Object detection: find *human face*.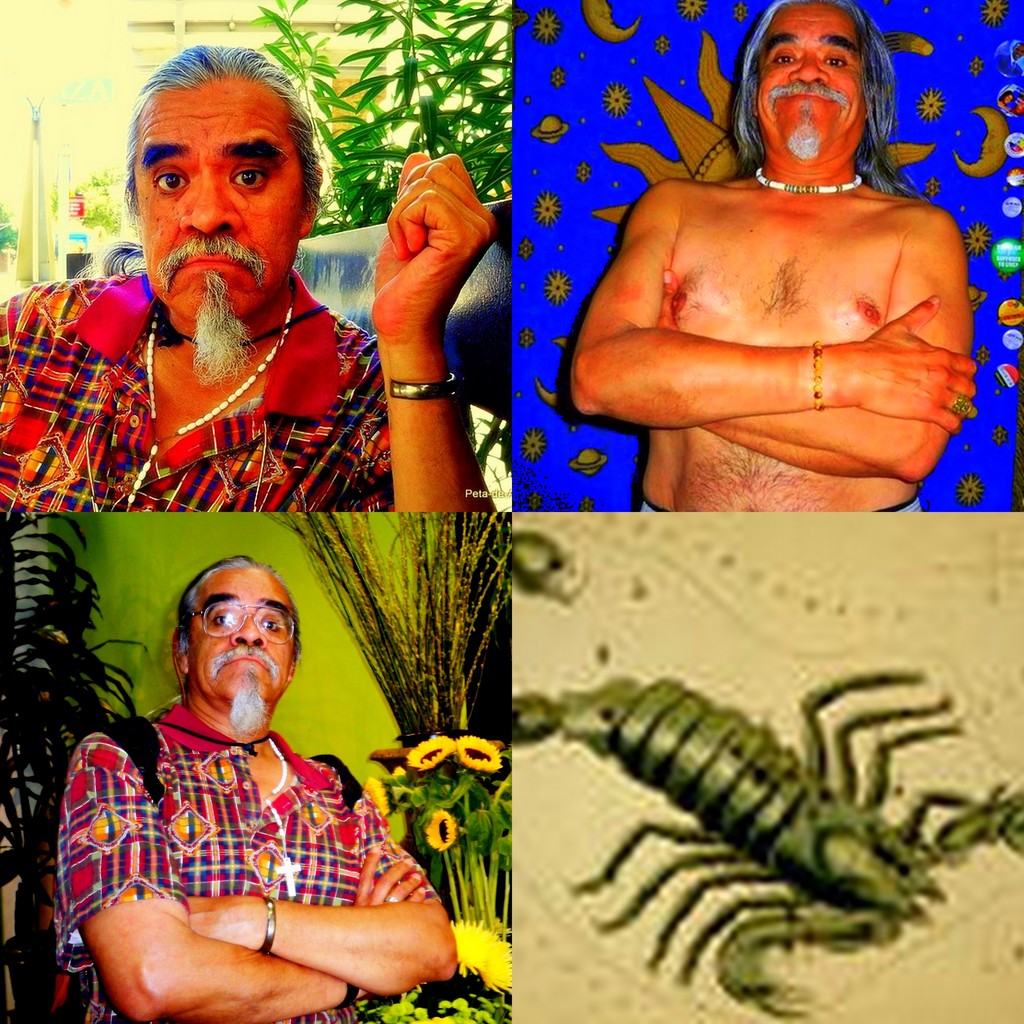
[x1=191, y1=567, x2=292, y2=737].
